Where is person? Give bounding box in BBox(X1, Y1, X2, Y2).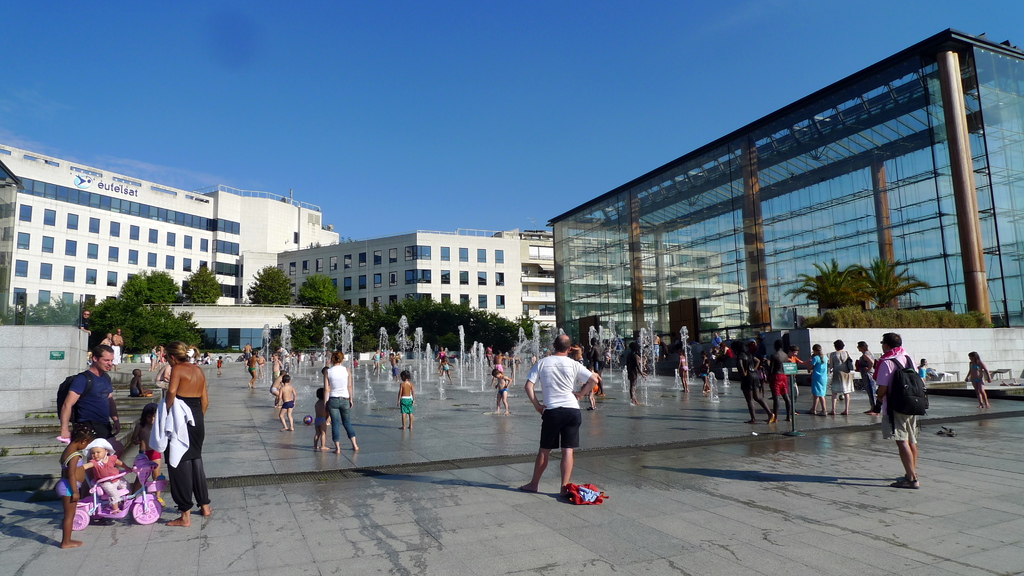
BBox(256, 354, 268, 378).
